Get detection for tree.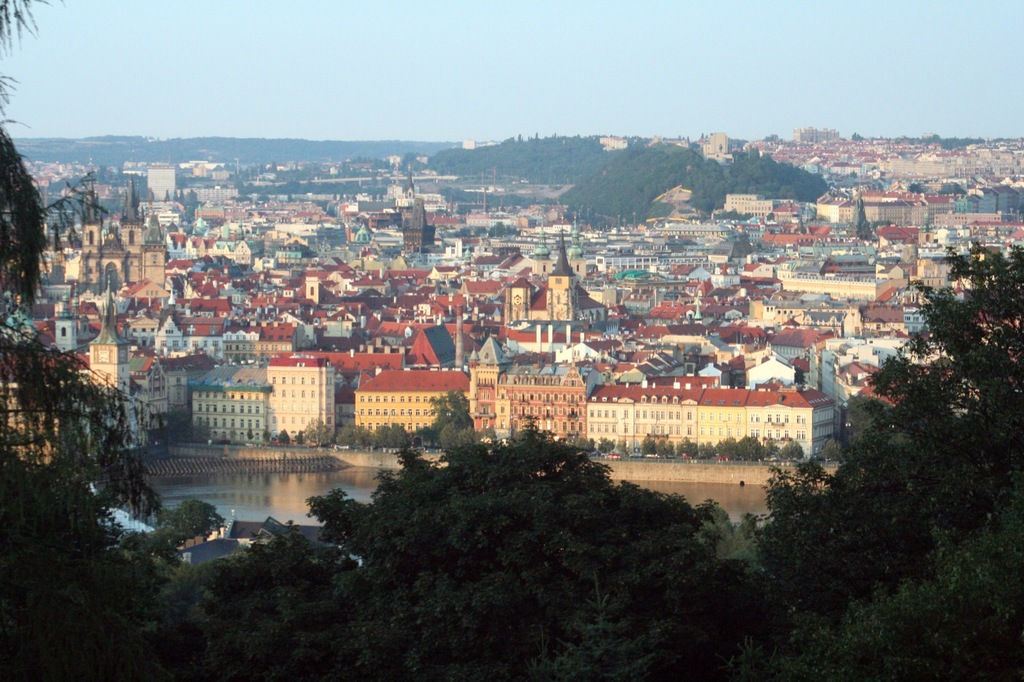
Detection: 0:446:171:681.
